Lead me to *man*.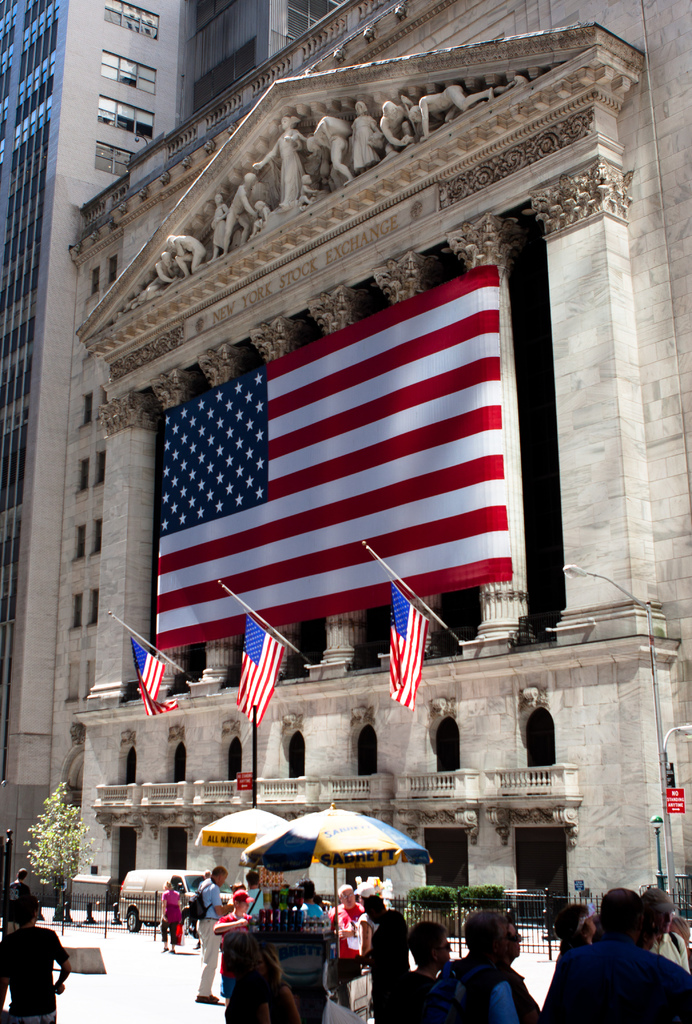
Lead to {"left": 1, "top": 925, "right": 61, "bottom": 1016}.
